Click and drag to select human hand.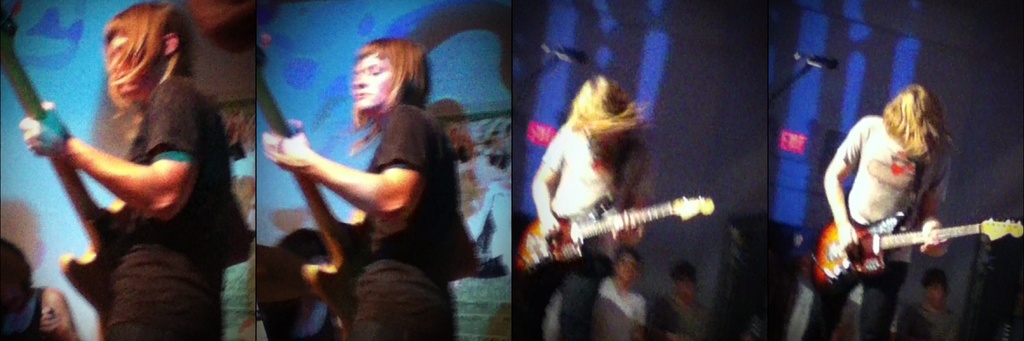
Selection: (left=257, top=116, right=326, bottom=194).
